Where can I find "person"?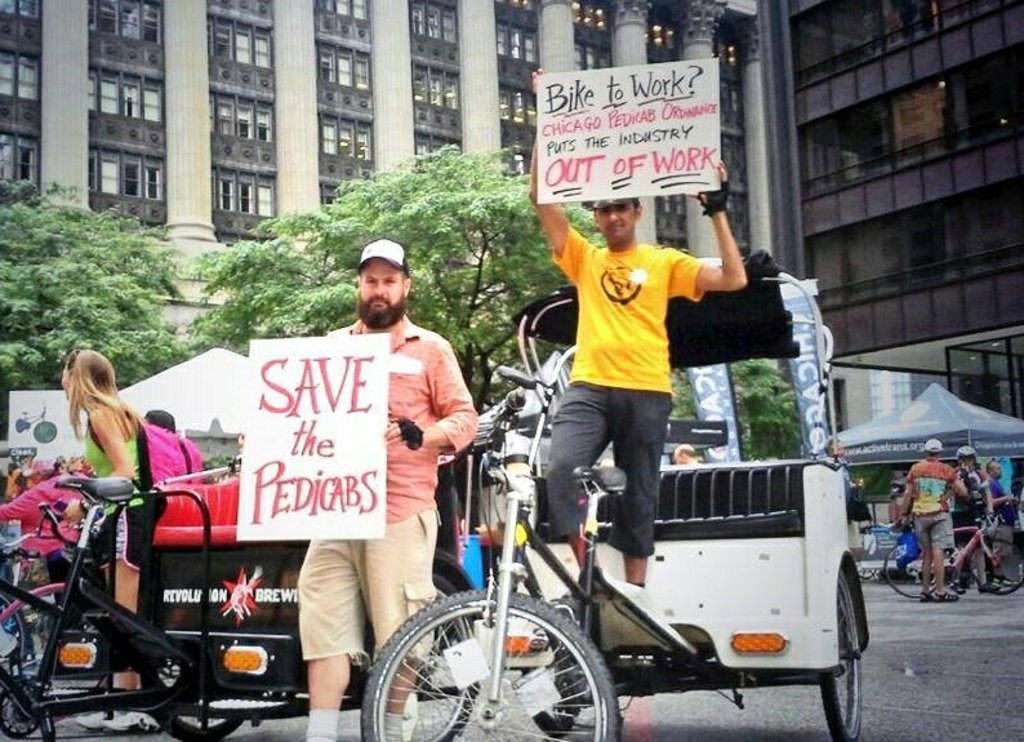
You can find it at <box>975,452,1014,507</box>.
